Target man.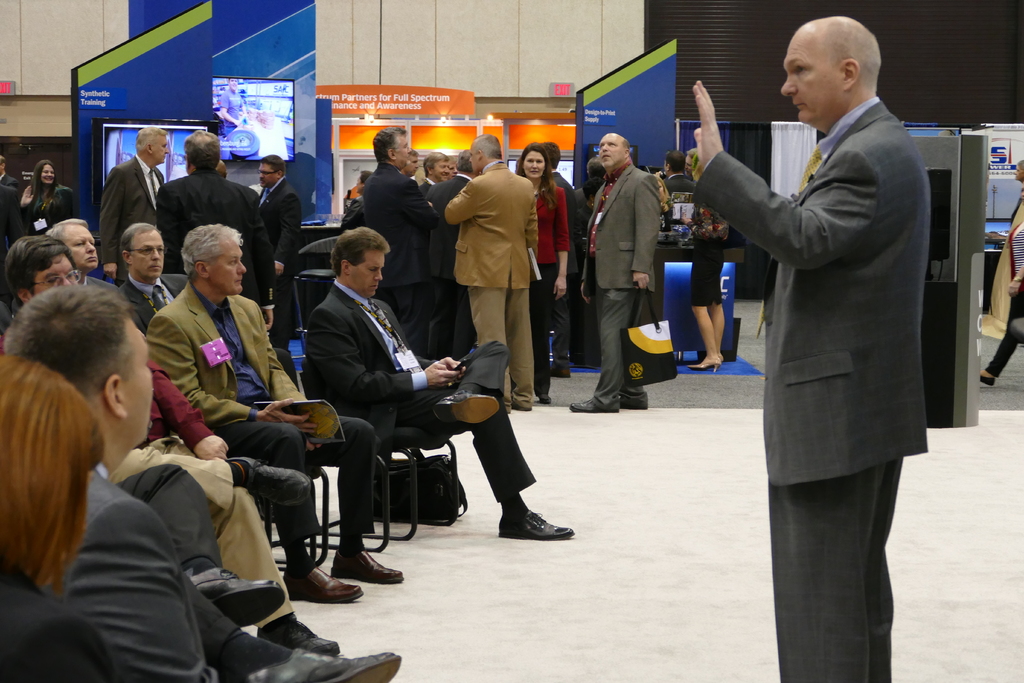
Target region: BBox(1011, 157, 1023, 220).
